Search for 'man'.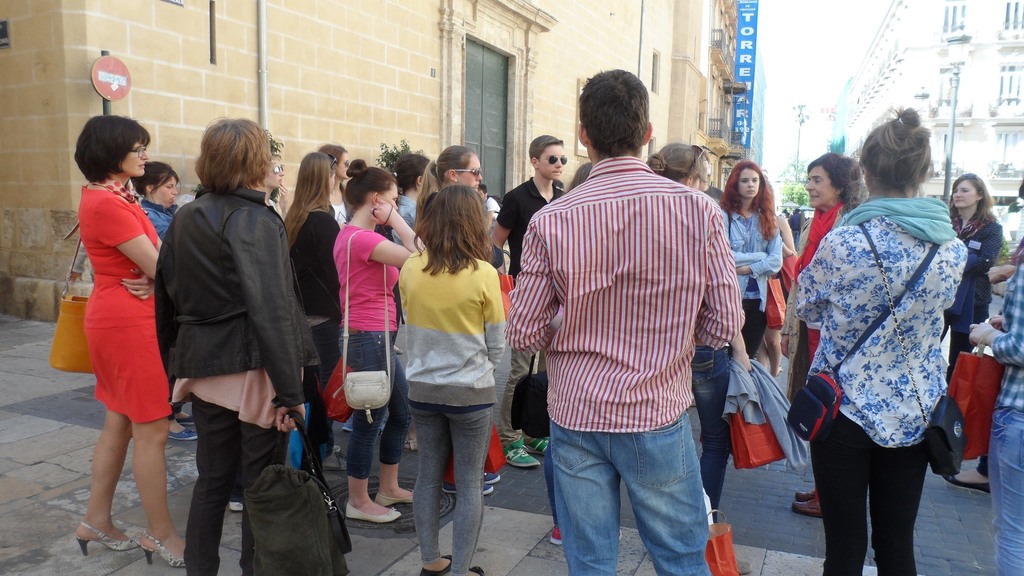
Found at {"x1": 788, "y1": 207, "x2": 803, "y2": 253}.
